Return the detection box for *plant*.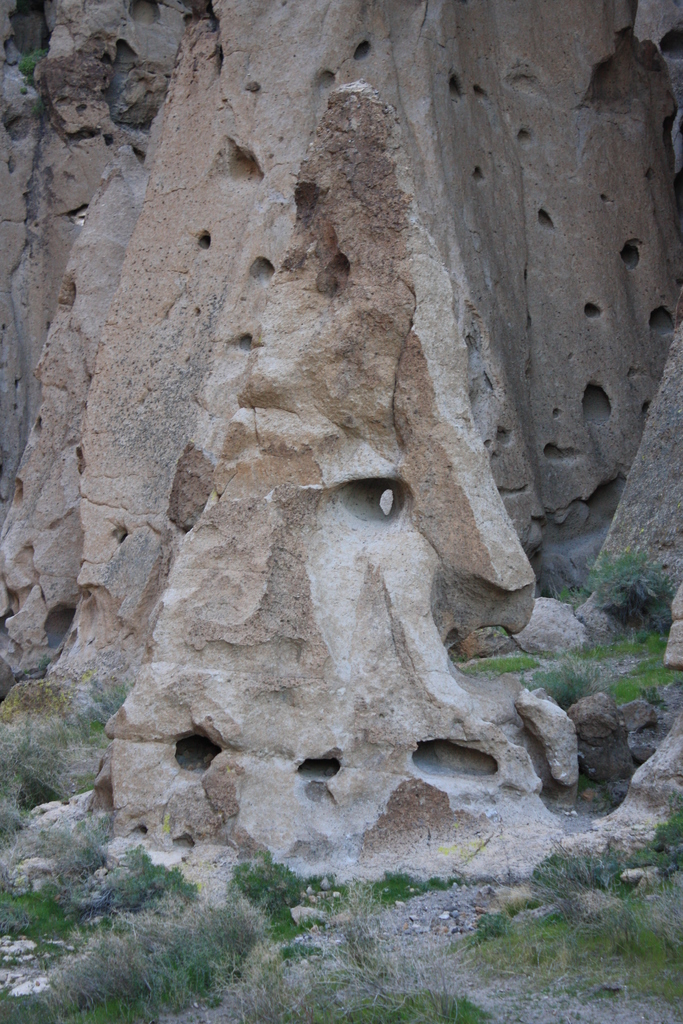
crop(557, 589, 579, 607).
